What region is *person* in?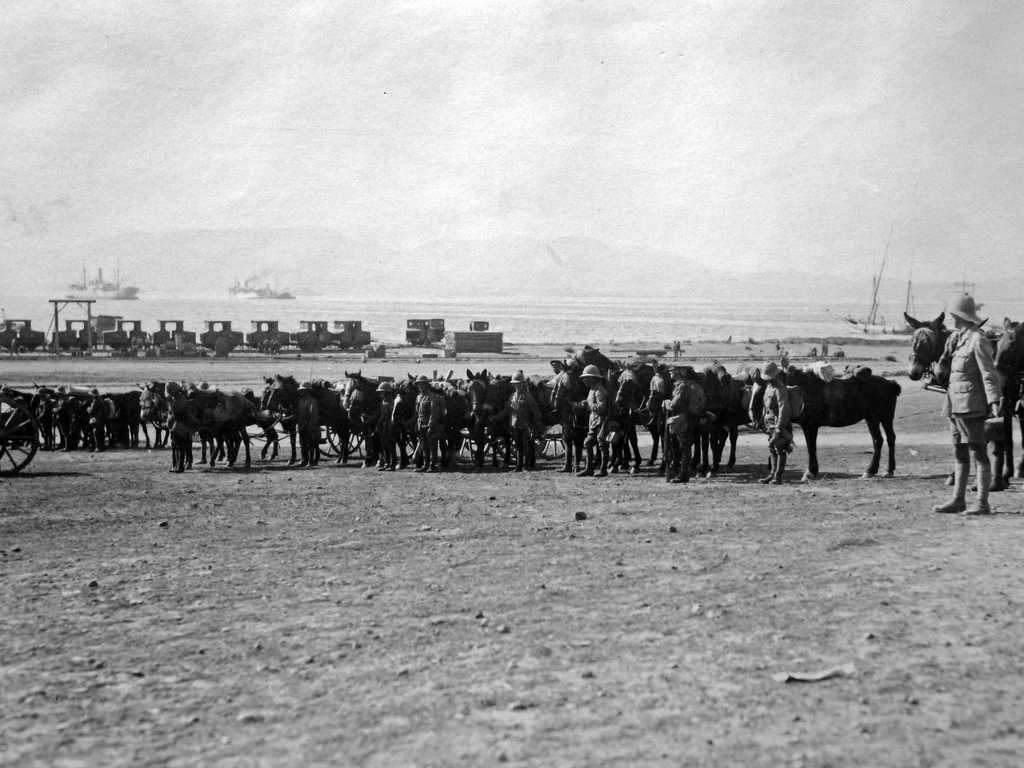
[x1=164, y1=379, x2=199, y2=478].
